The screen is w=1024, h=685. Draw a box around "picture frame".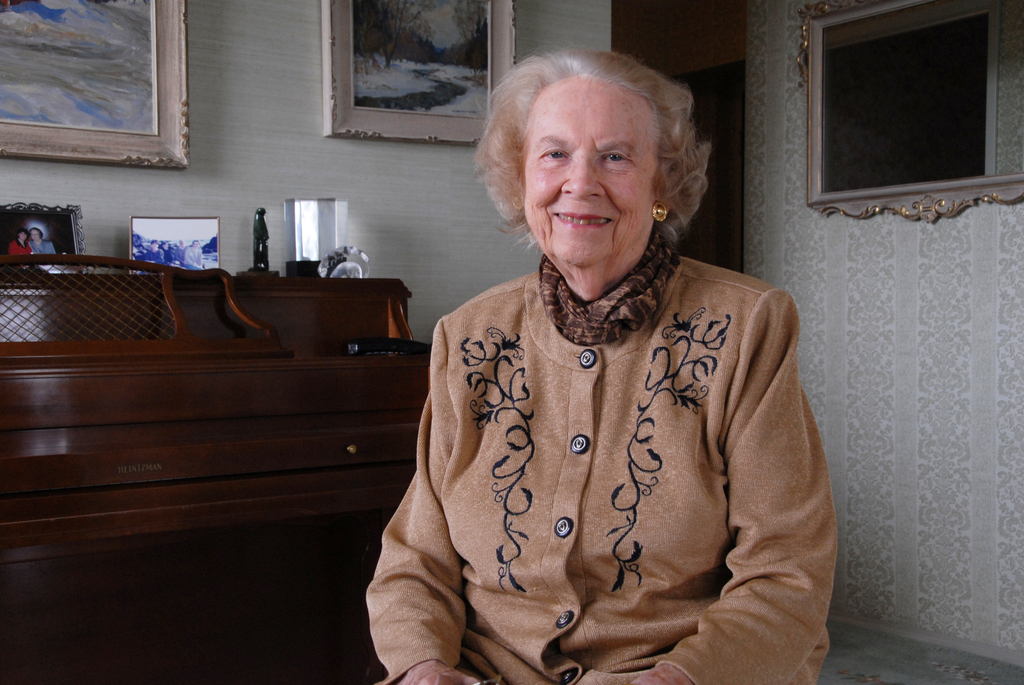
0:0:189:168.
